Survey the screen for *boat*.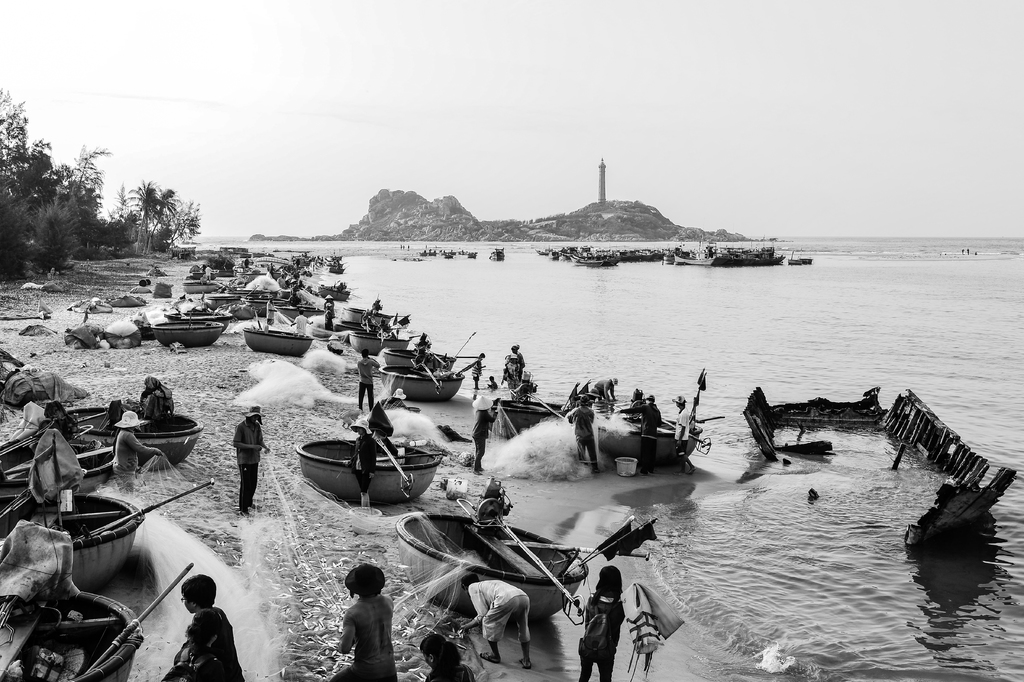
Survey found: bbox(0, 589, 147, 681).
